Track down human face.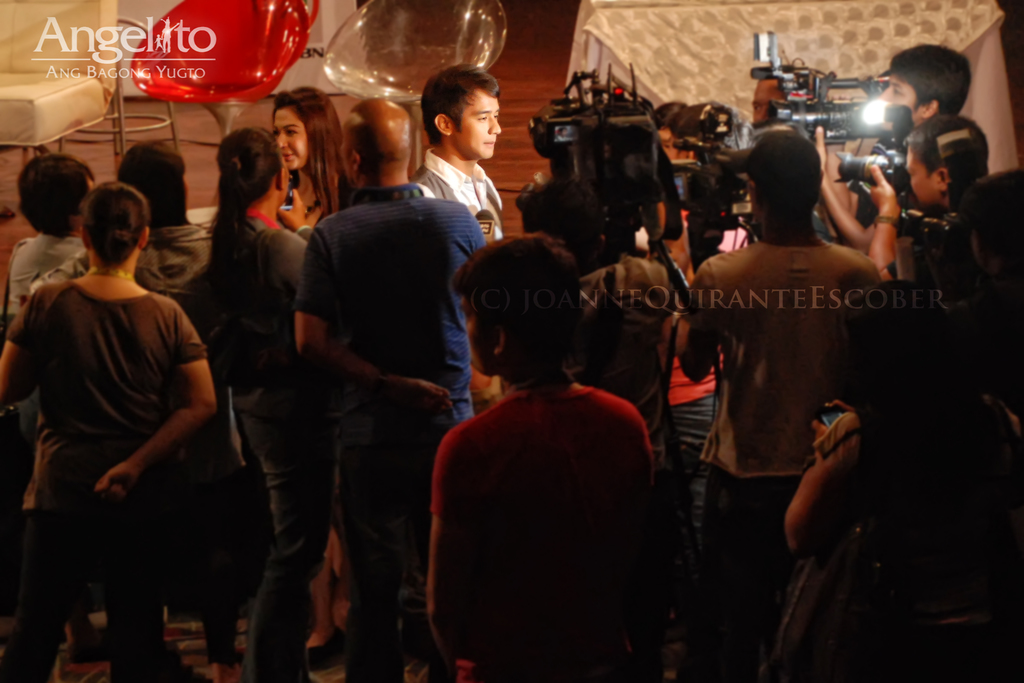
Tracked to [876,73,921,126].
